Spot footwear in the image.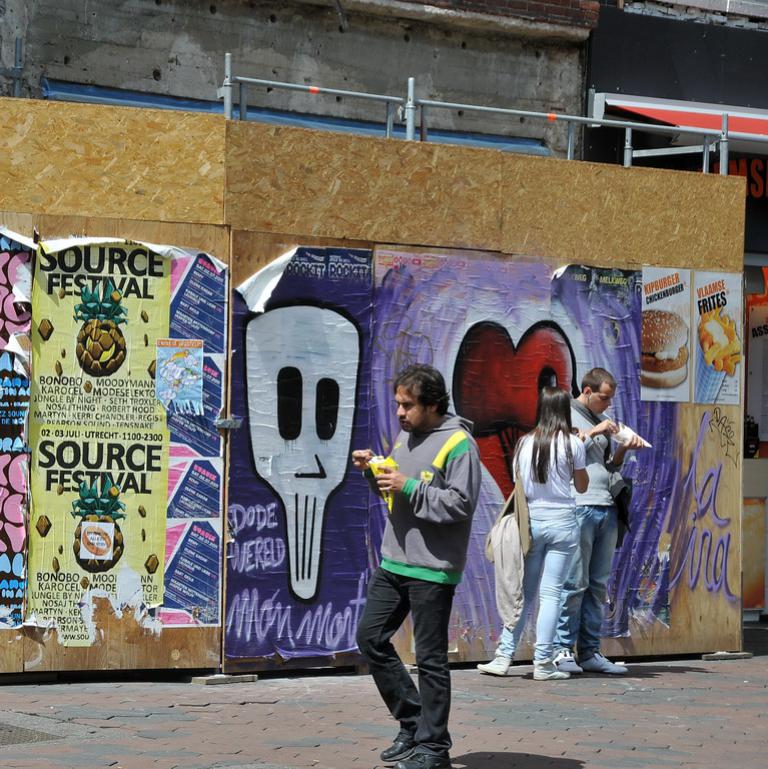
footwear found at l=478, t=653, r=514, b=677.
